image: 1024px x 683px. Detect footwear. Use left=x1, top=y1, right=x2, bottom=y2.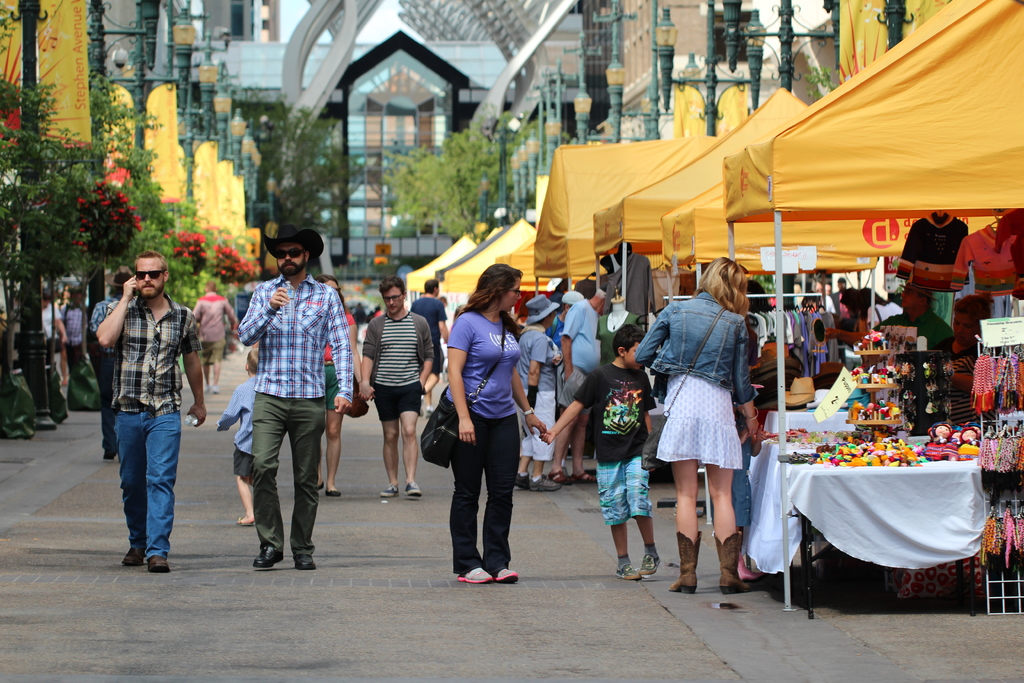
left=149, top=553, right=169, bottom=572.
